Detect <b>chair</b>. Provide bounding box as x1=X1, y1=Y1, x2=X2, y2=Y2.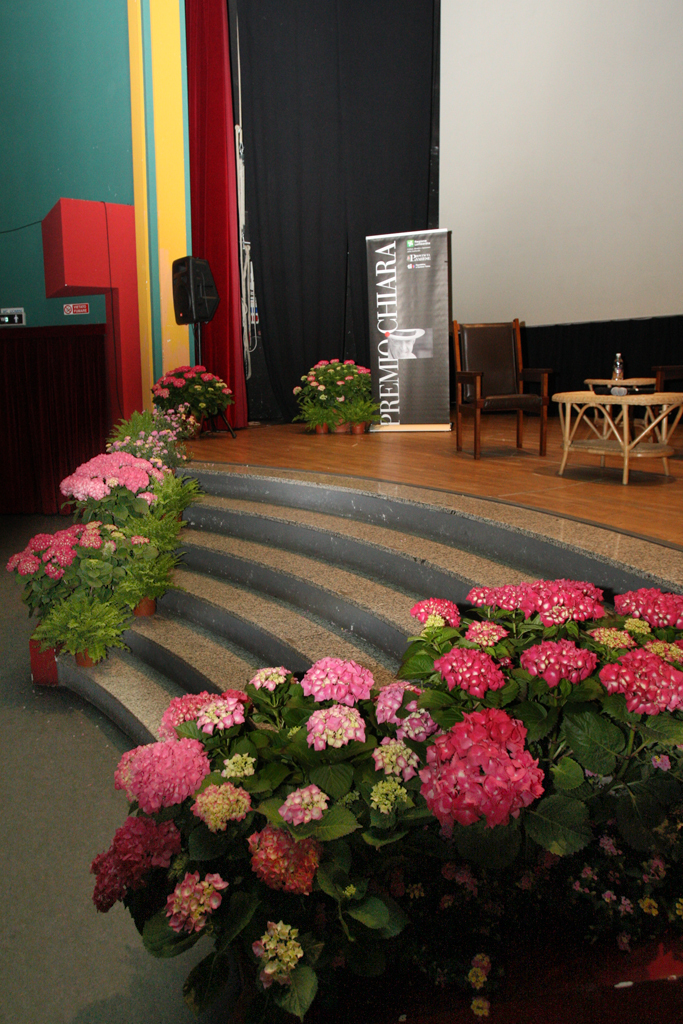
x1=461, y1=299, x2=574, y2=449.
